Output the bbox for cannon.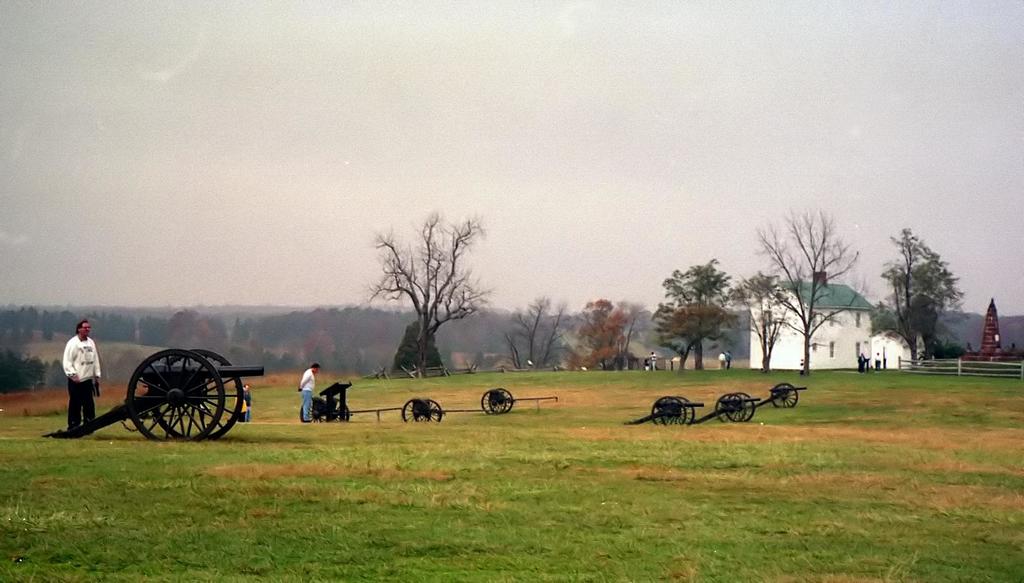
BBox(689, 392, 761, 425).
